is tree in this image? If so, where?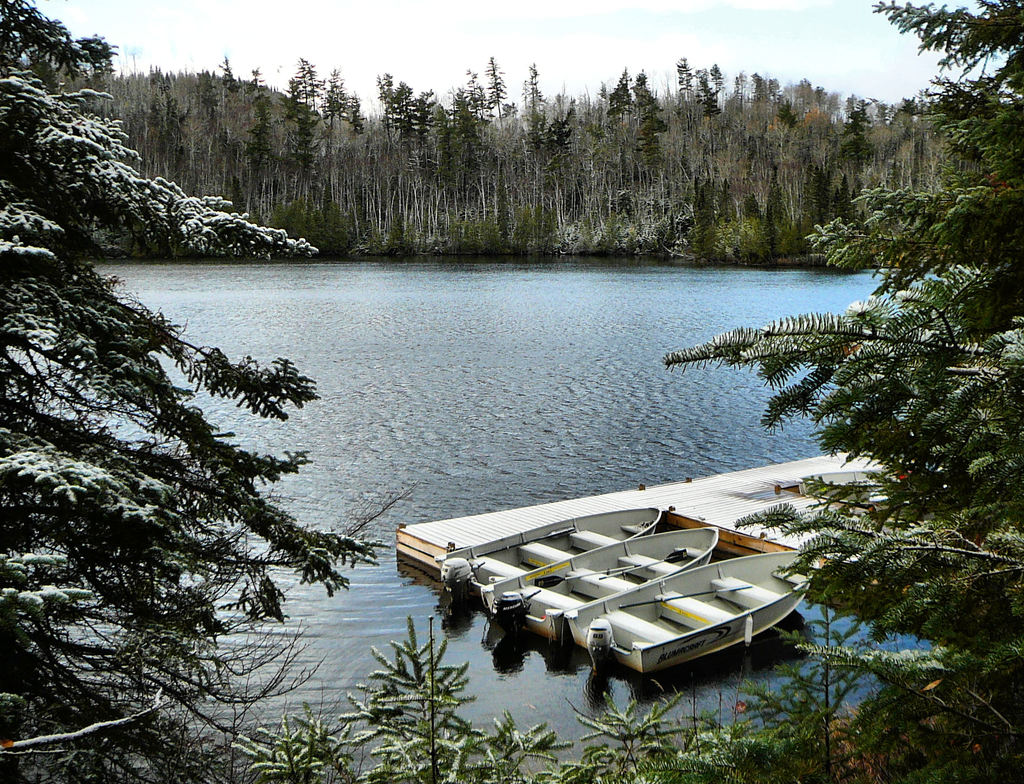
Yes, at bbox=(660, 0, 1023, 780).
